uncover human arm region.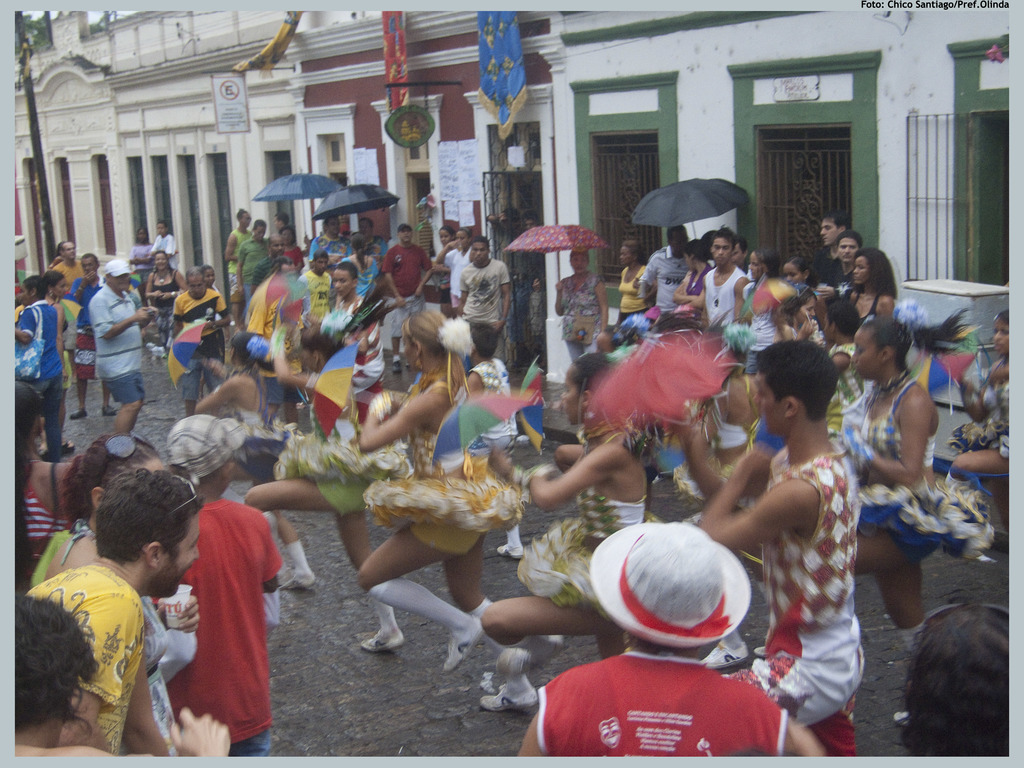
Uncovered: {"left": 191, "top": 377, "right": 245, "bottom": 420}.
